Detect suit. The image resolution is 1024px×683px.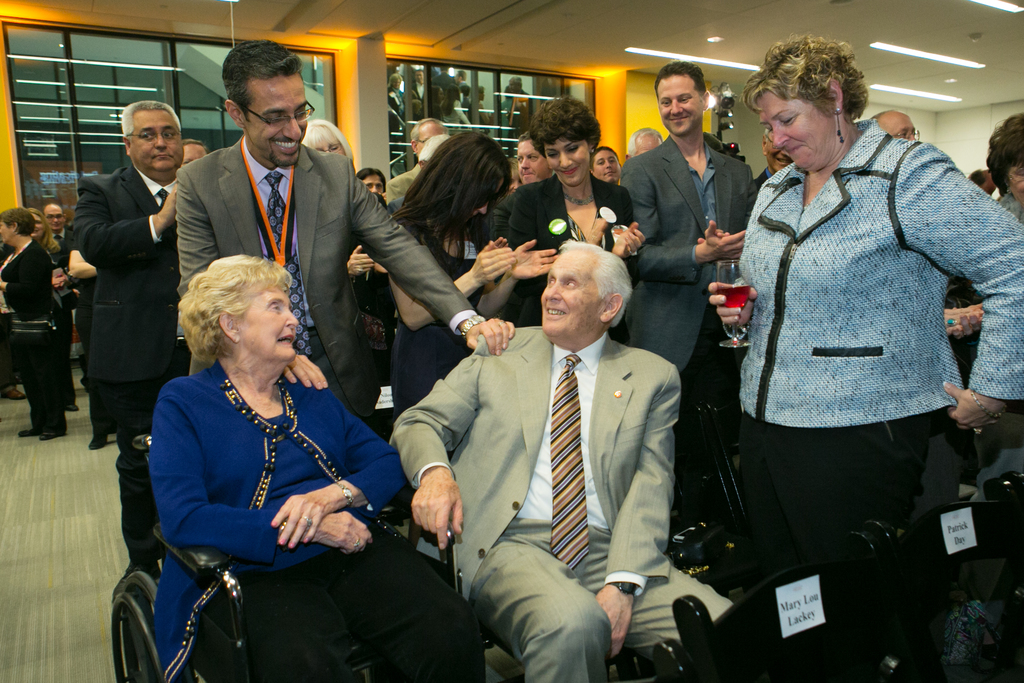
select_region(614, 131, 756, 507).
